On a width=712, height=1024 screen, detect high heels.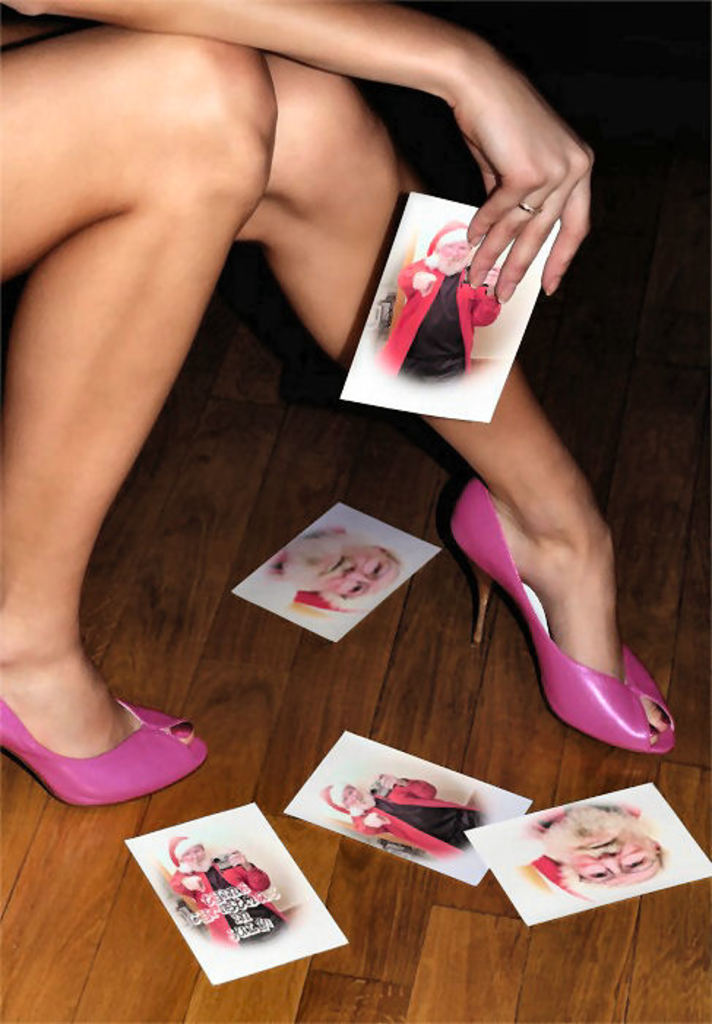
(left=0, top=695, right=211, bottom=809).
